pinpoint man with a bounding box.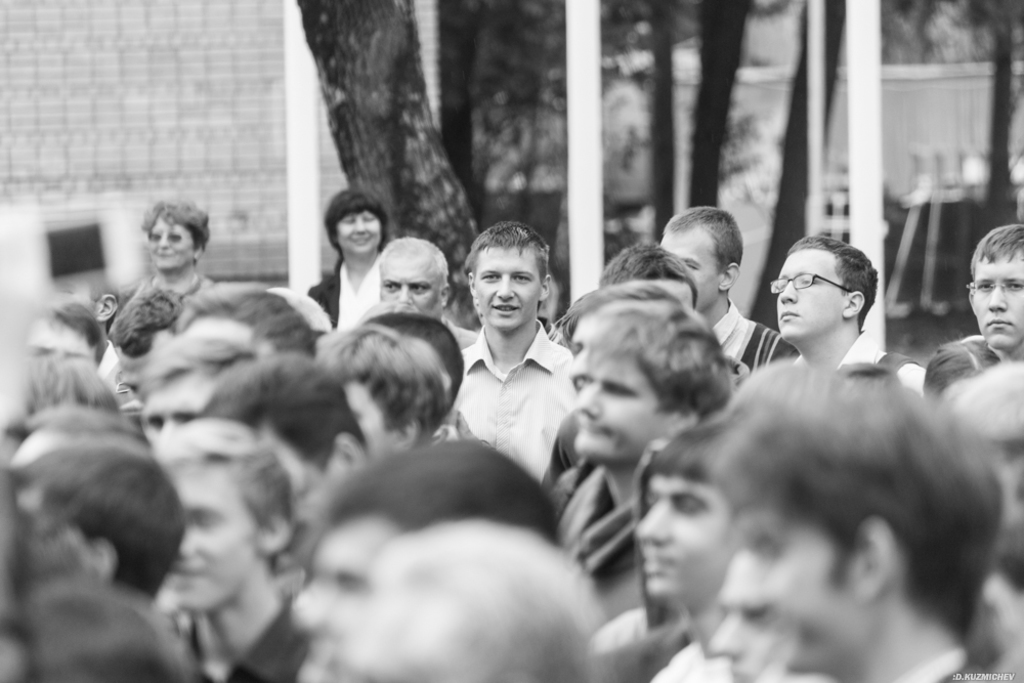
x1=932 y1=357 x2=1023 y2=682.
